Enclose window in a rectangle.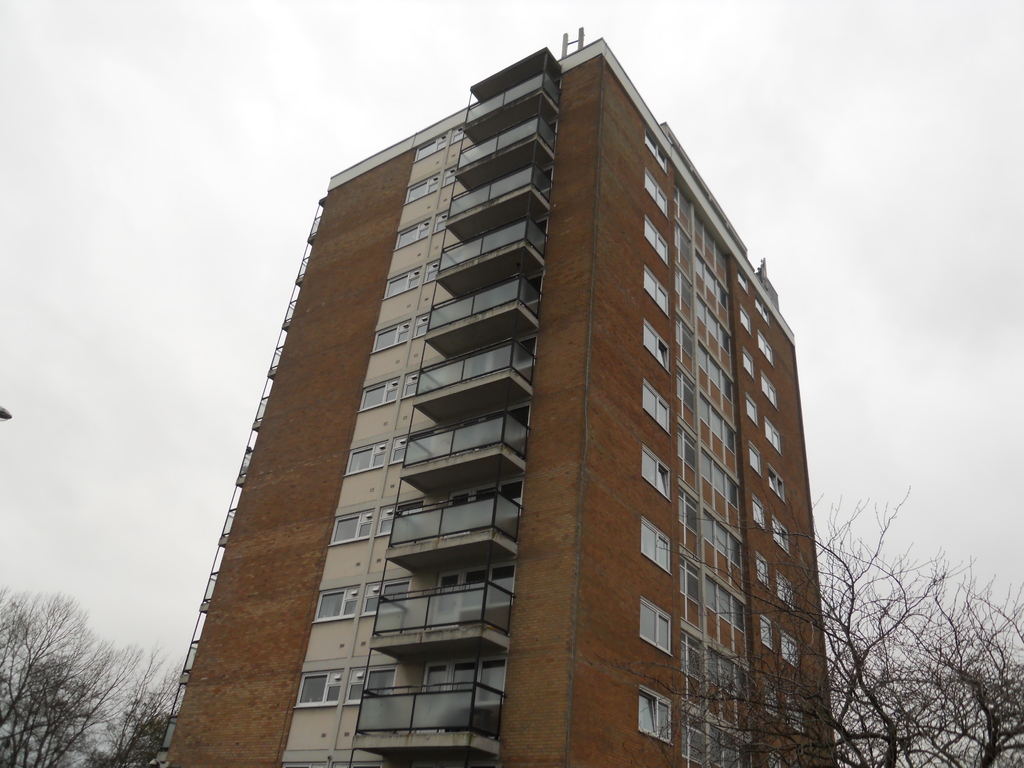
bbox=(637, 442, 670, 497).
